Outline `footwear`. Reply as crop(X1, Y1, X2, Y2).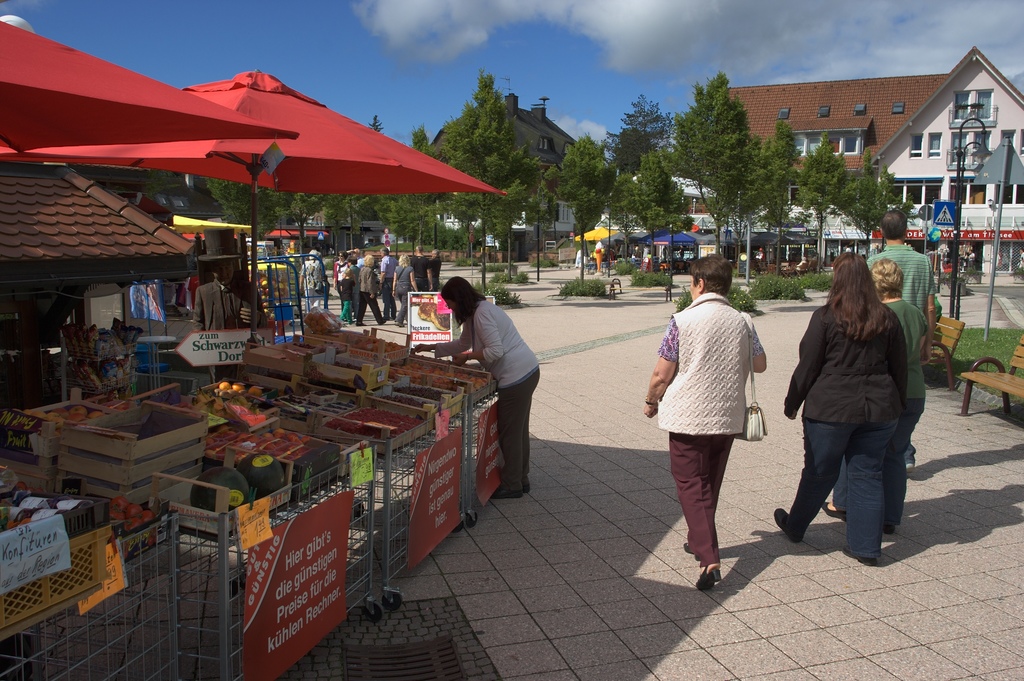
crop(771, 505, 805, 540).
